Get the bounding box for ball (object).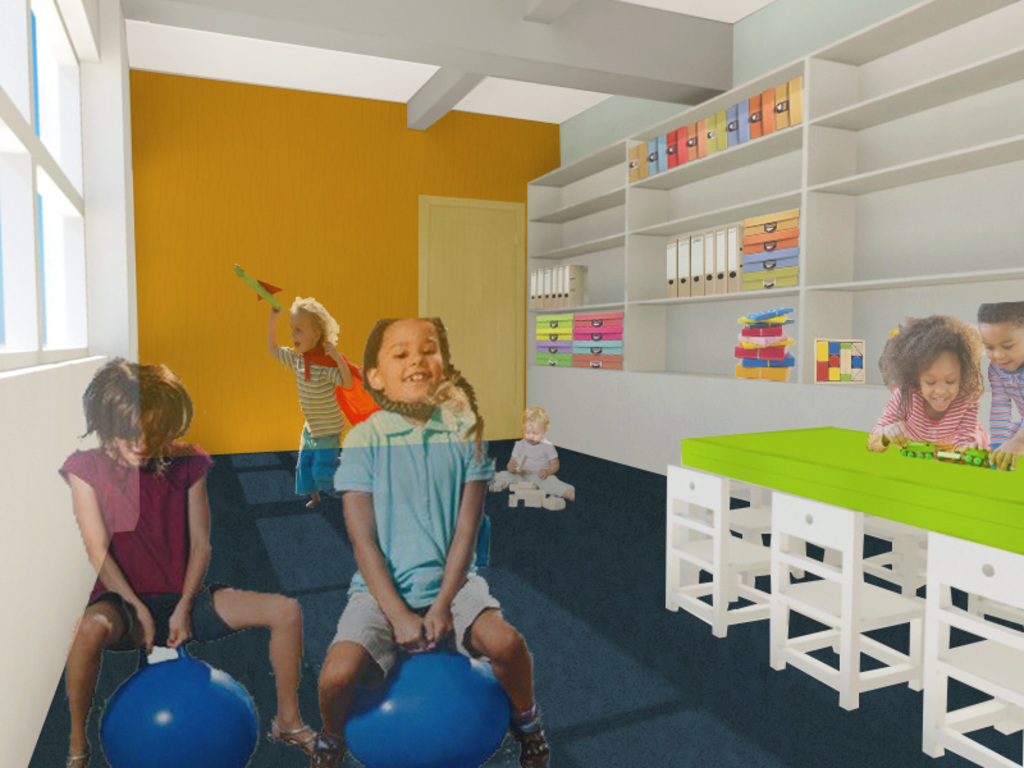
BBox(104, 646, 257, 767).
